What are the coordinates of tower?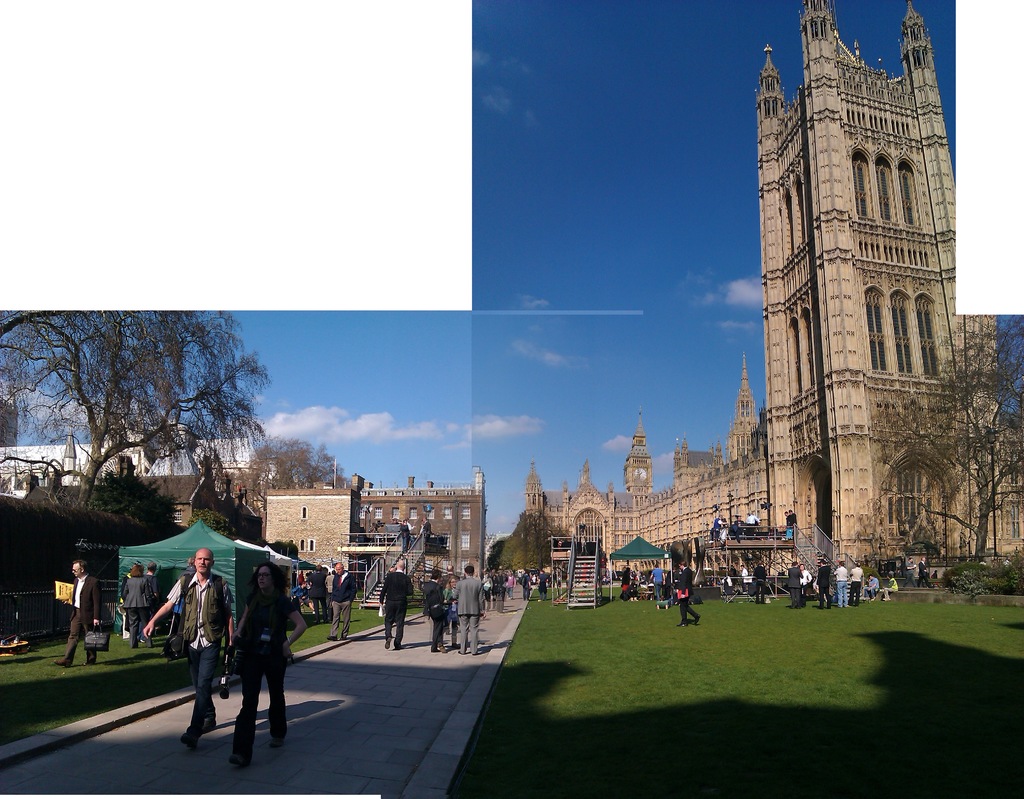
524 462 546 526.
